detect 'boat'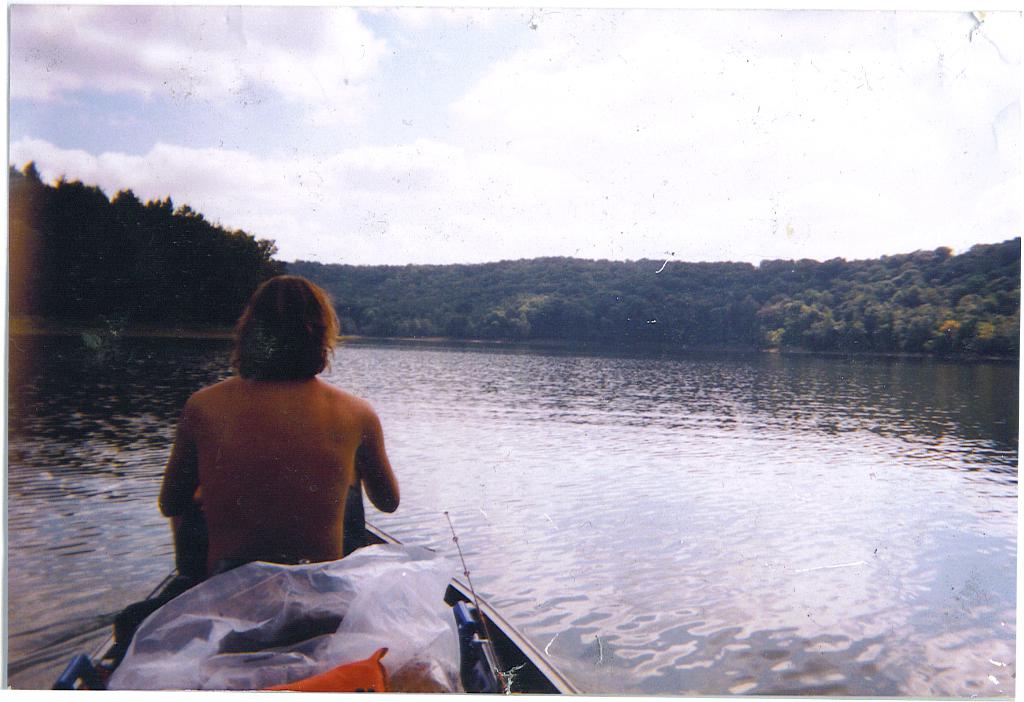
27, 505, 584, 701
